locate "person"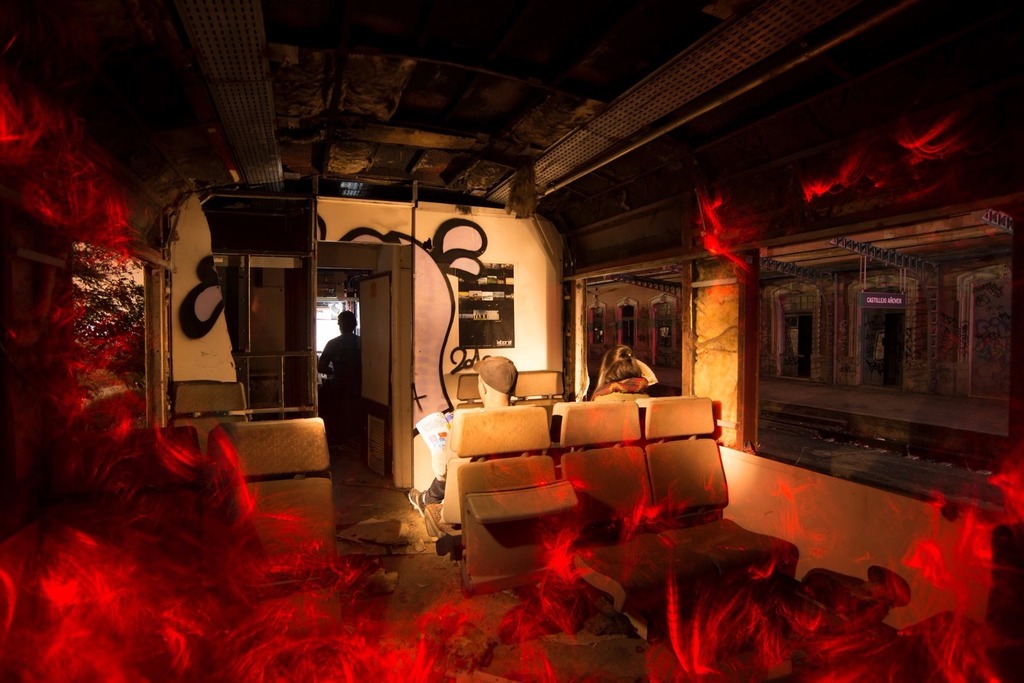
BBox(406, 349, 530, 521)
